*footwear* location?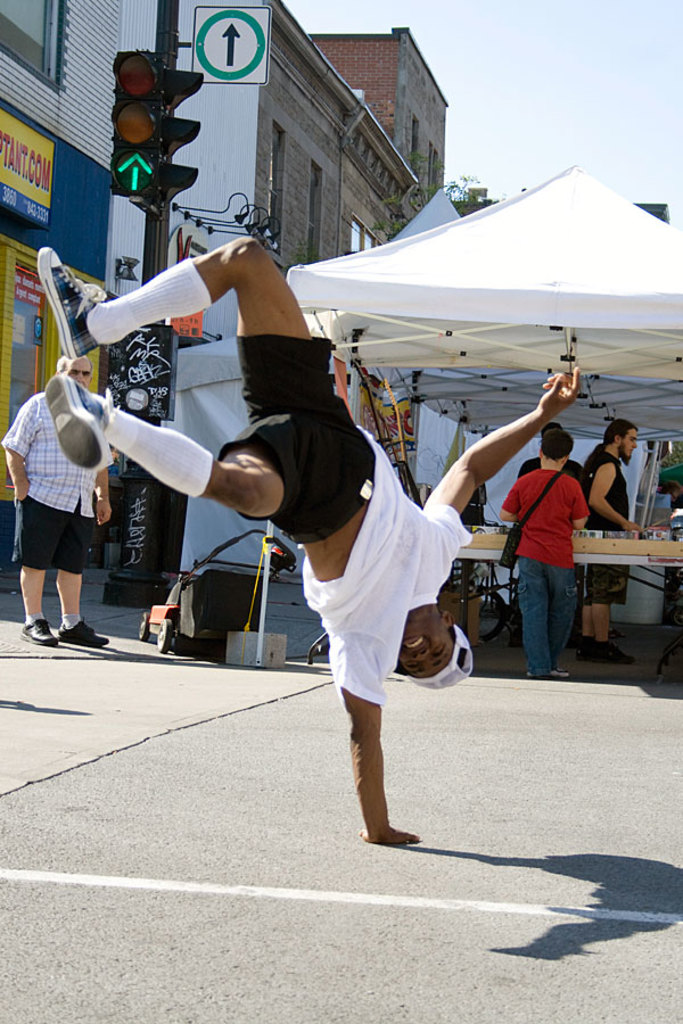
(47, 610, 113, 647)
